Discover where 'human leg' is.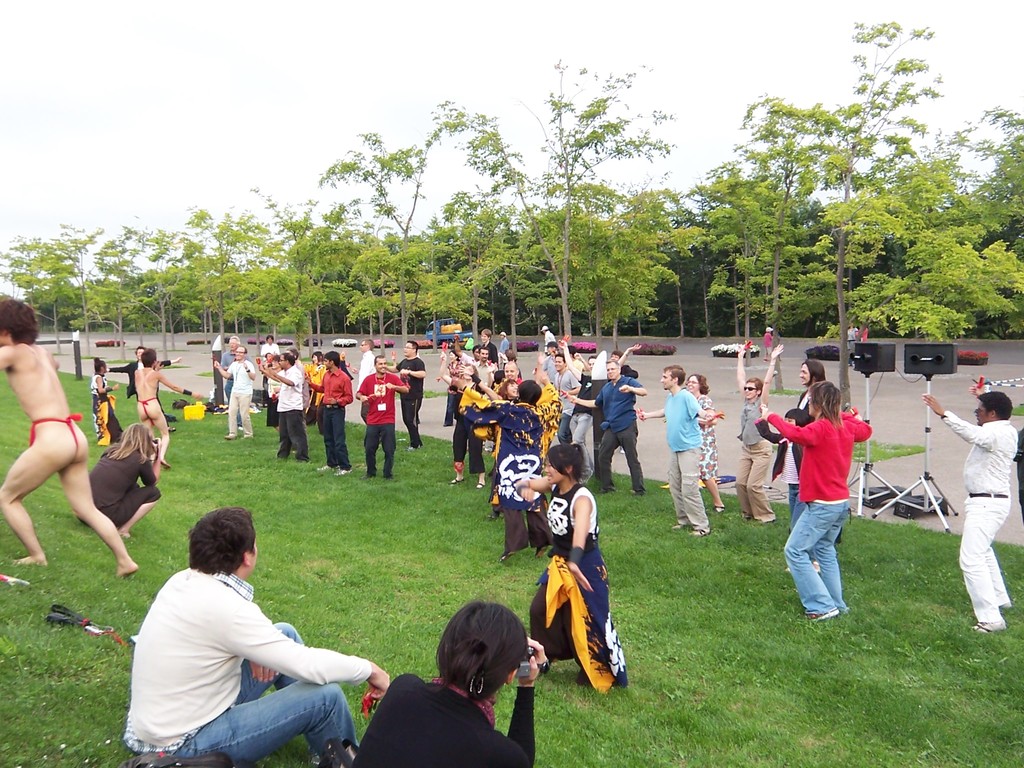
Discovered at left=600, top=424, right=616, bottom=495.
